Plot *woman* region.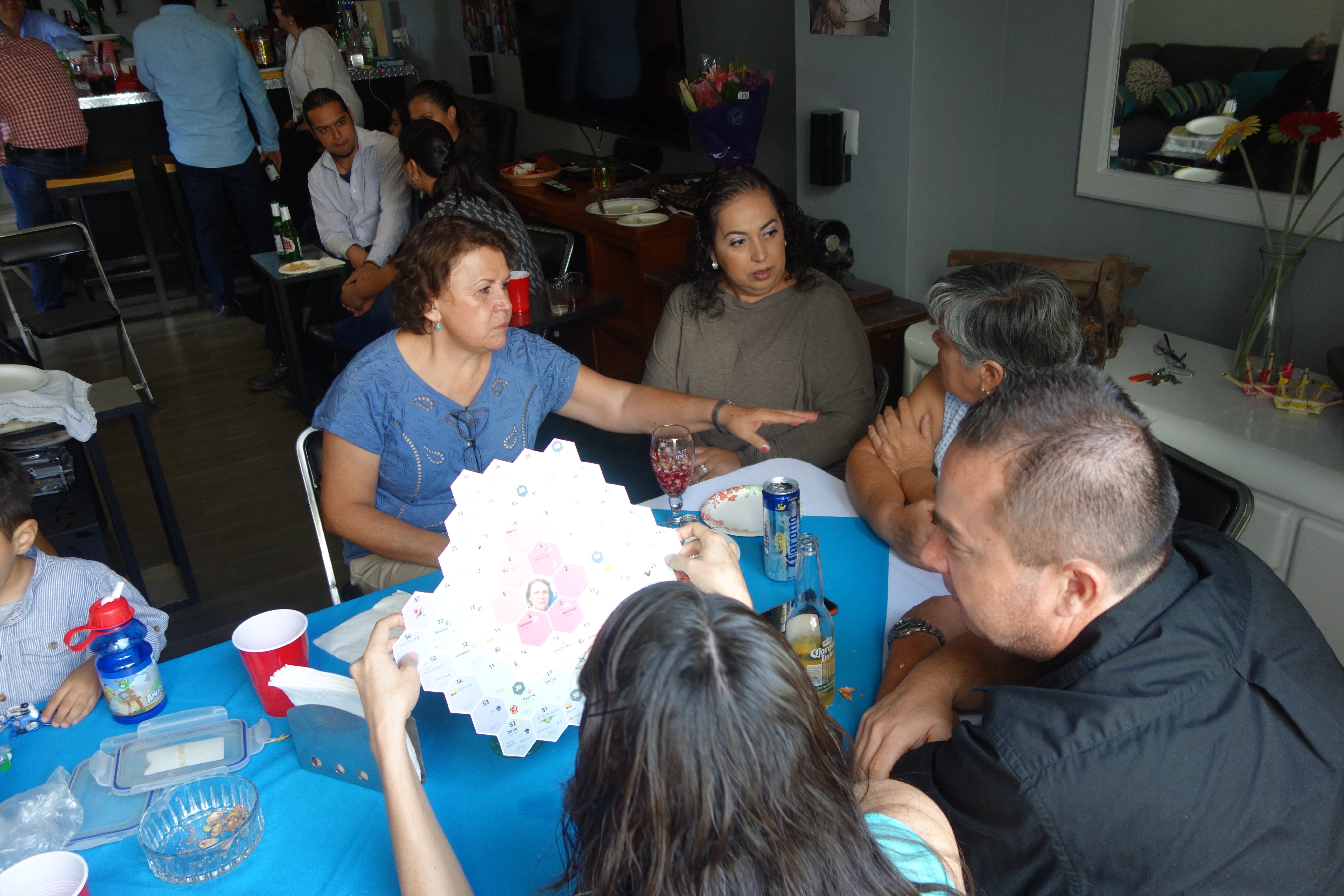
Plotted at pyautogui.locateOnScreen(200, 60, 267, 141).
